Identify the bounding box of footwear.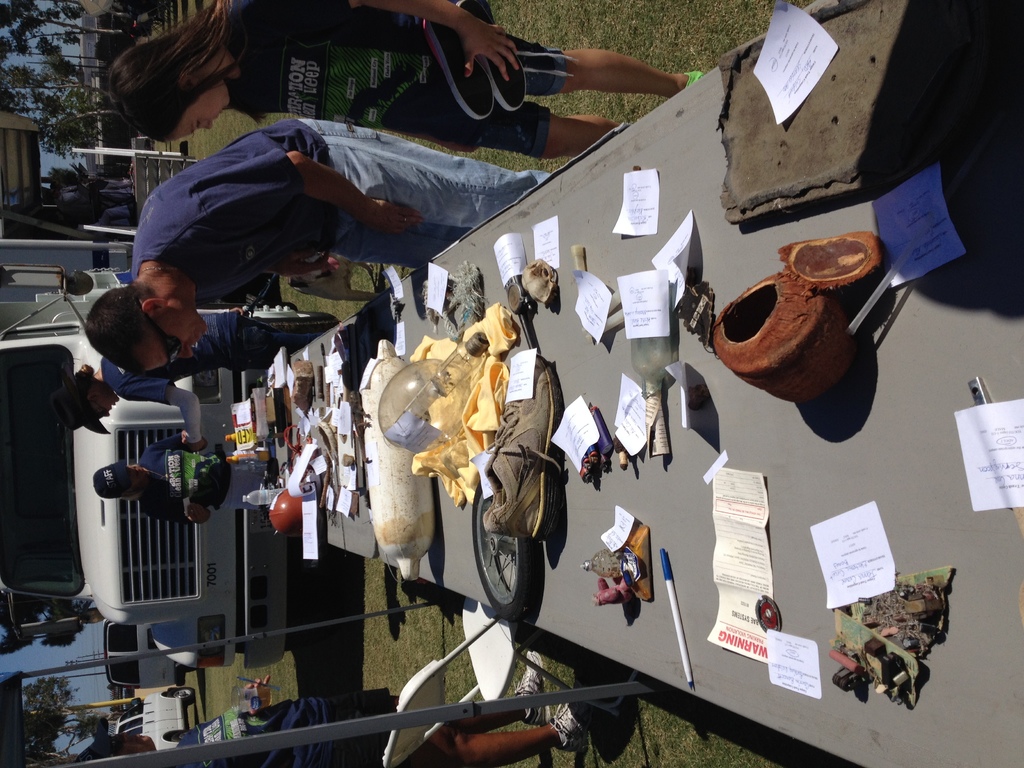
(left=516, top=648, right=544, bottom=726).
